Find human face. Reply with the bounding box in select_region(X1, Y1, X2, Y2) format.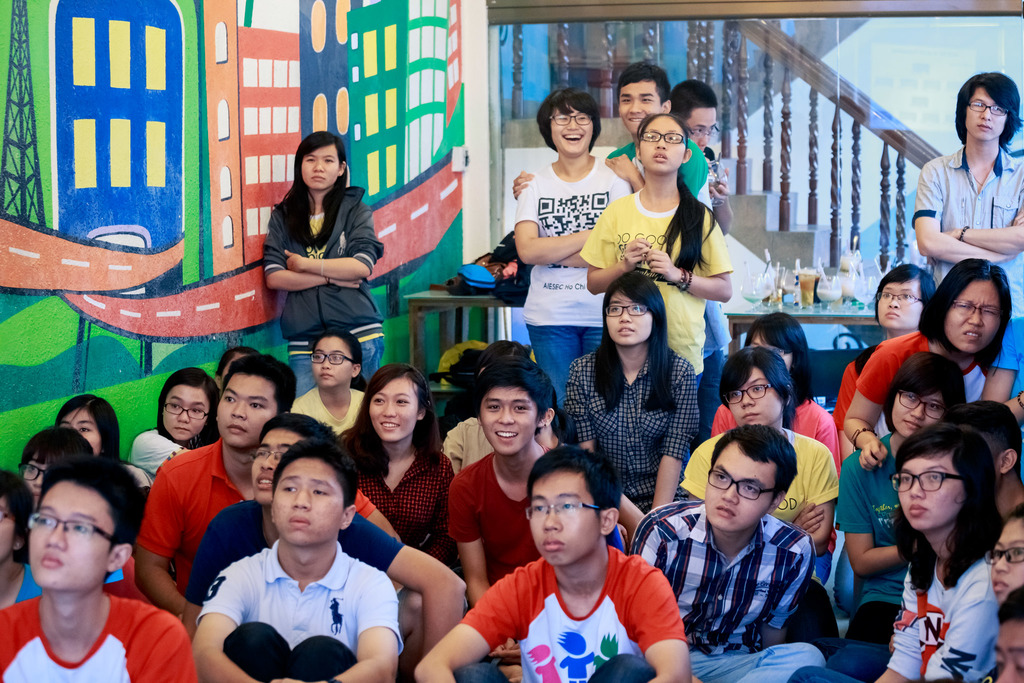
select_region(895, 458, 961, 530).
